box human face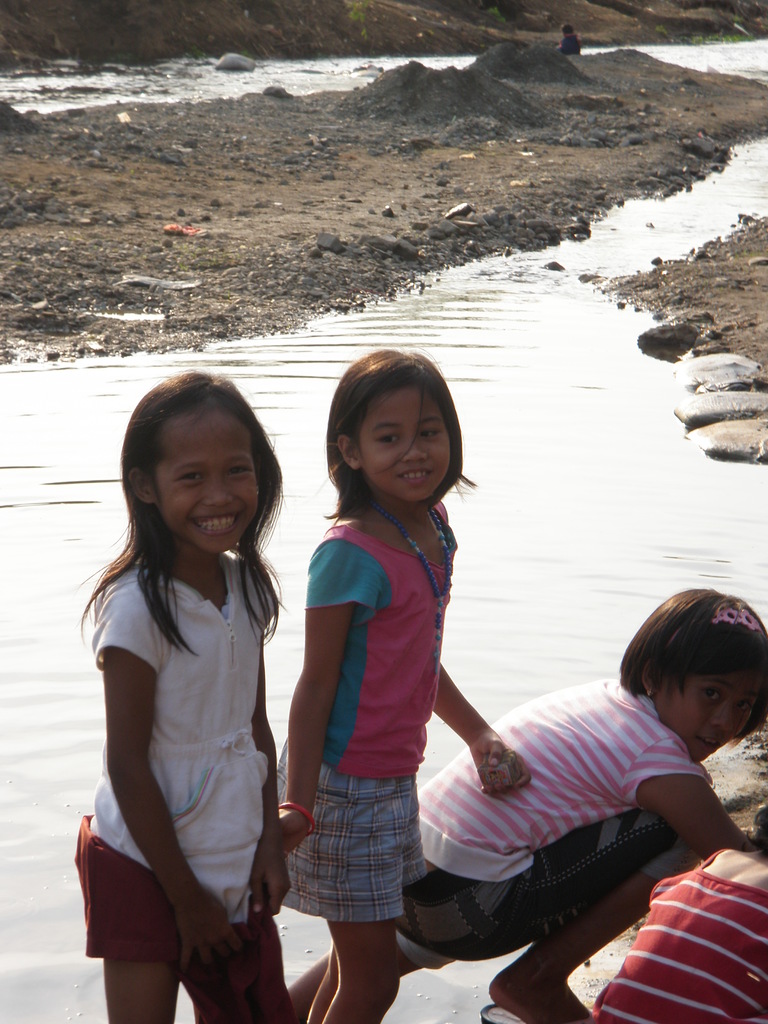
[left=364, top=394, right=455, bottom=501]
